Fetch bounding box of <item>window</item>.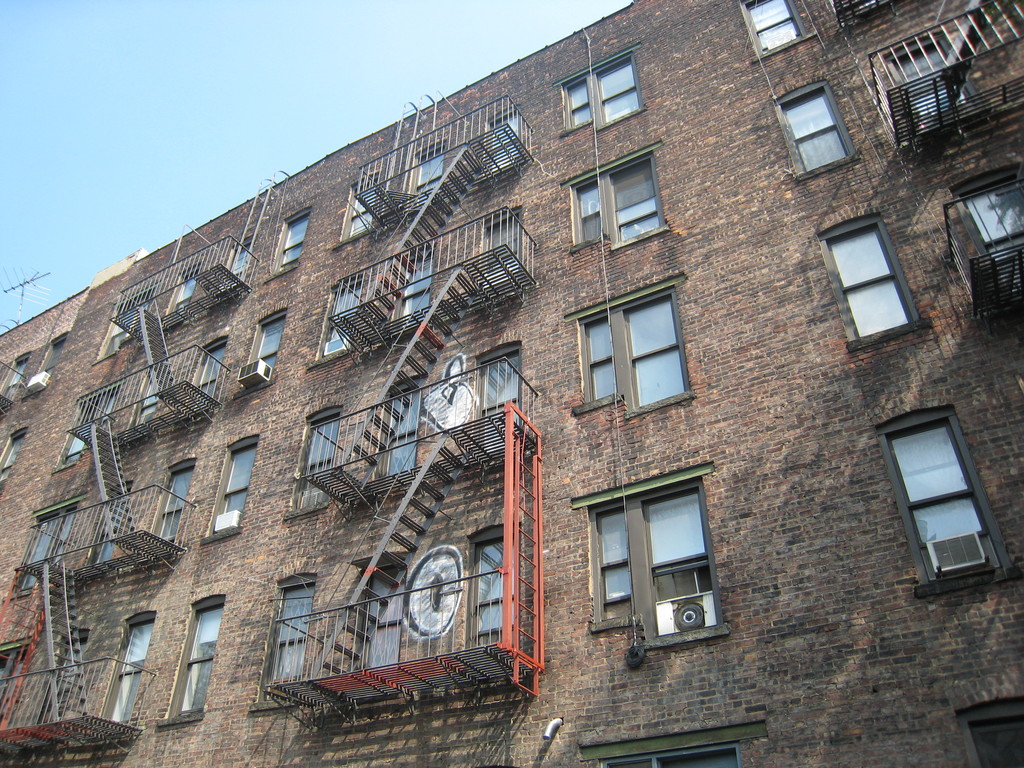
Bbox: (582, 310, 618, 408).
